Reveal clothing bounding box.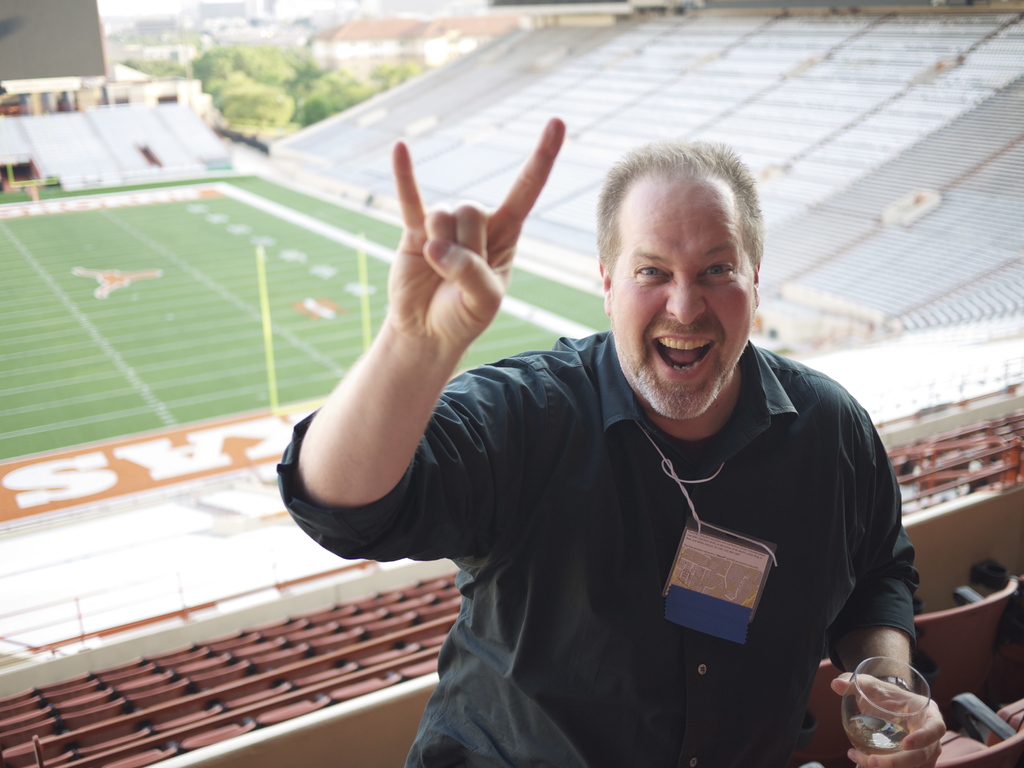
Revealed: (275, 327, 925, 767).
